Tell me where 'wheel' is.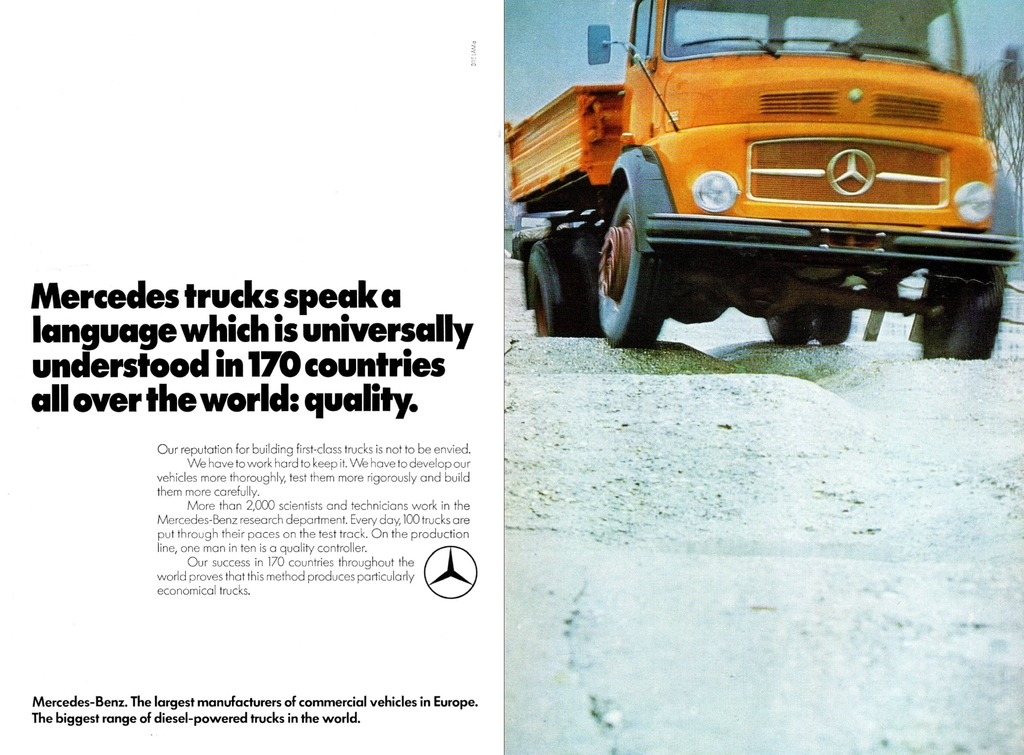
'wheel' is at pyautogui.locateOnScreen(922, 263, 1009, 361).
